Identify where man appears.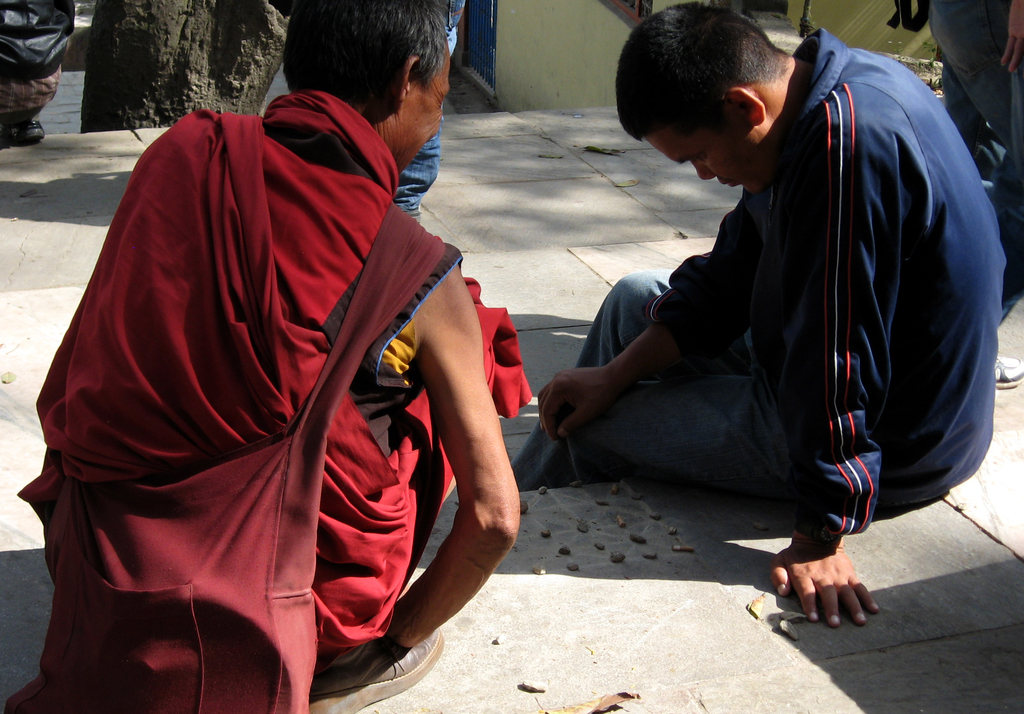
Appears at select_region(552, 0, 991, 610).
